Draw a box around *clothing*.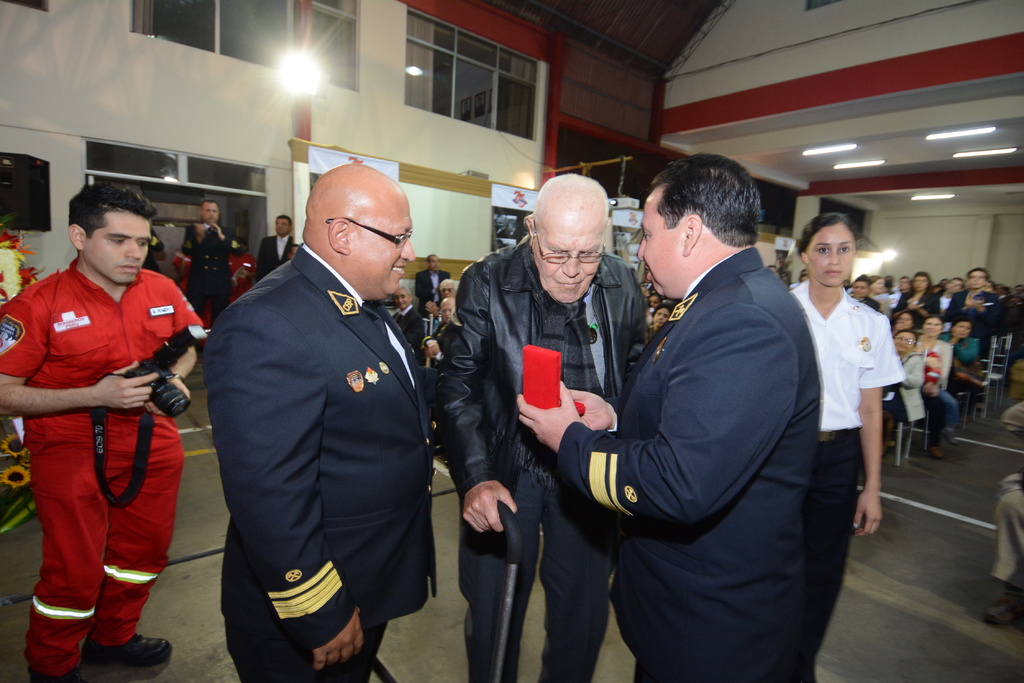
locate(0, 259, 204, 682).
